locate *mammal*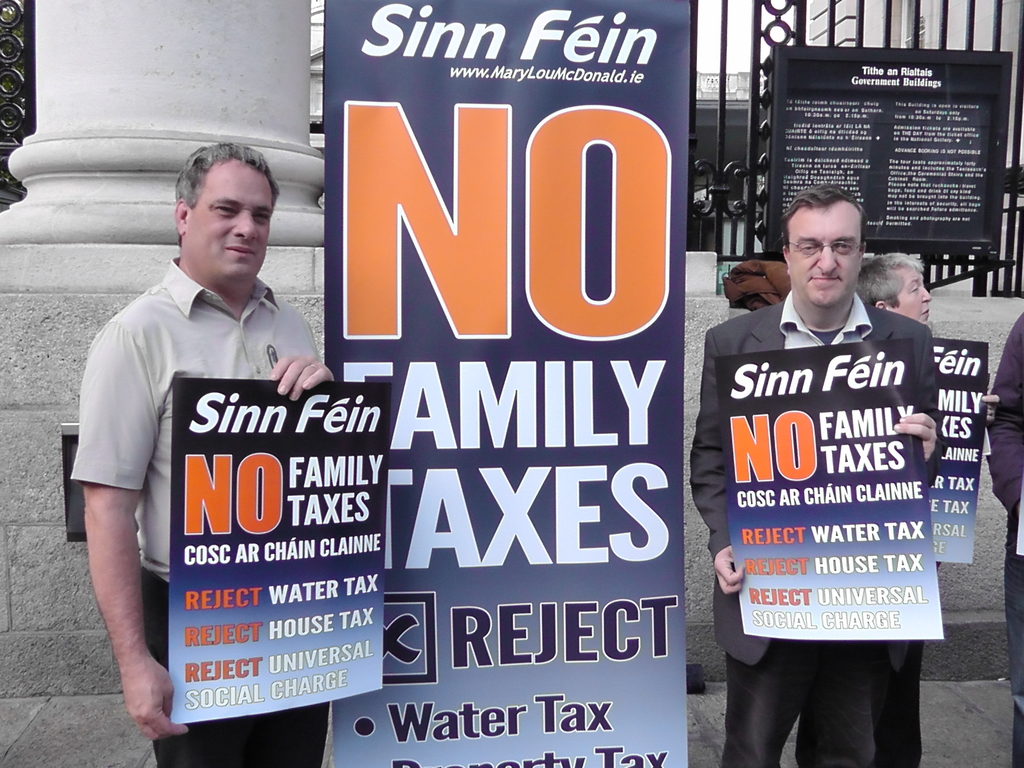
l=687, t=180, r=947, b=767
